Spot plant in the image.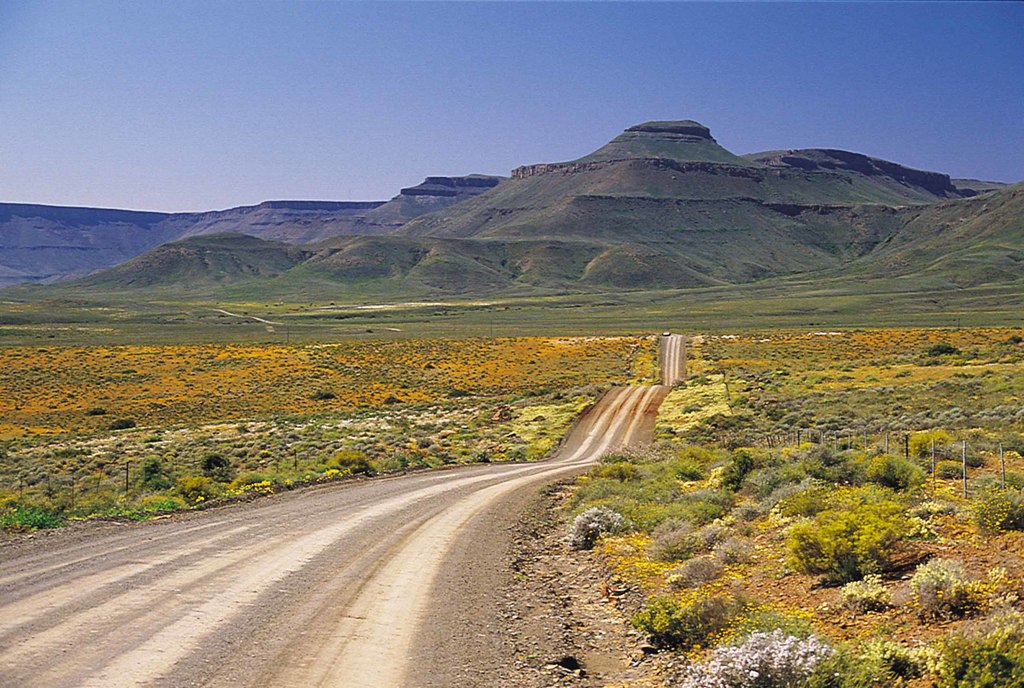
plant found at rect(928, 462, 963, 481).
